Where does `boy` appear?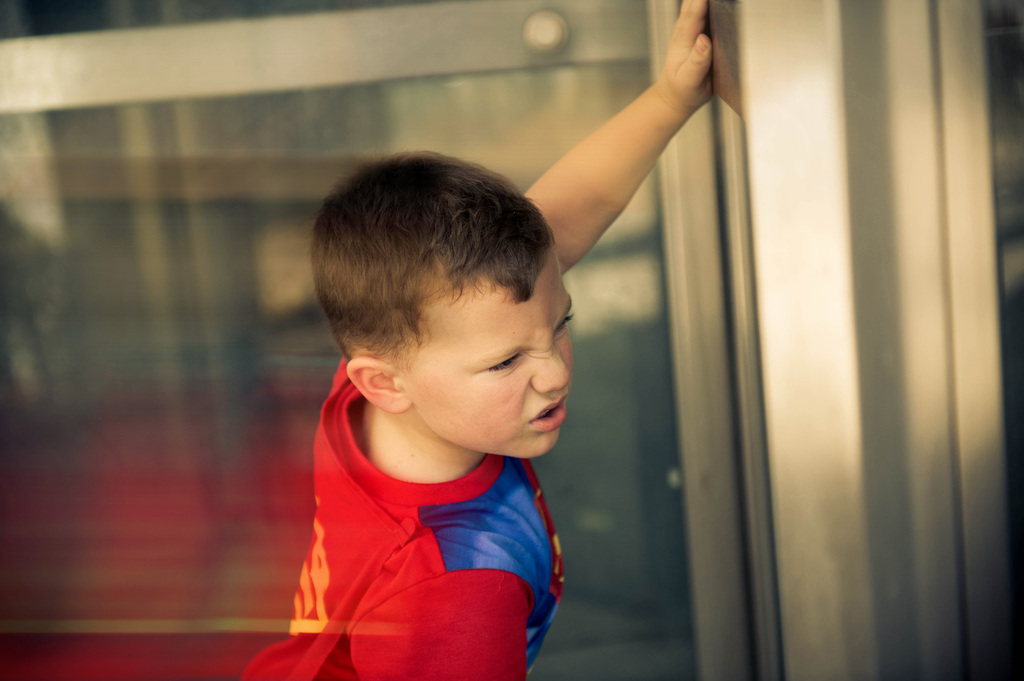
Appears at rect(255, 82, 684, 647).
